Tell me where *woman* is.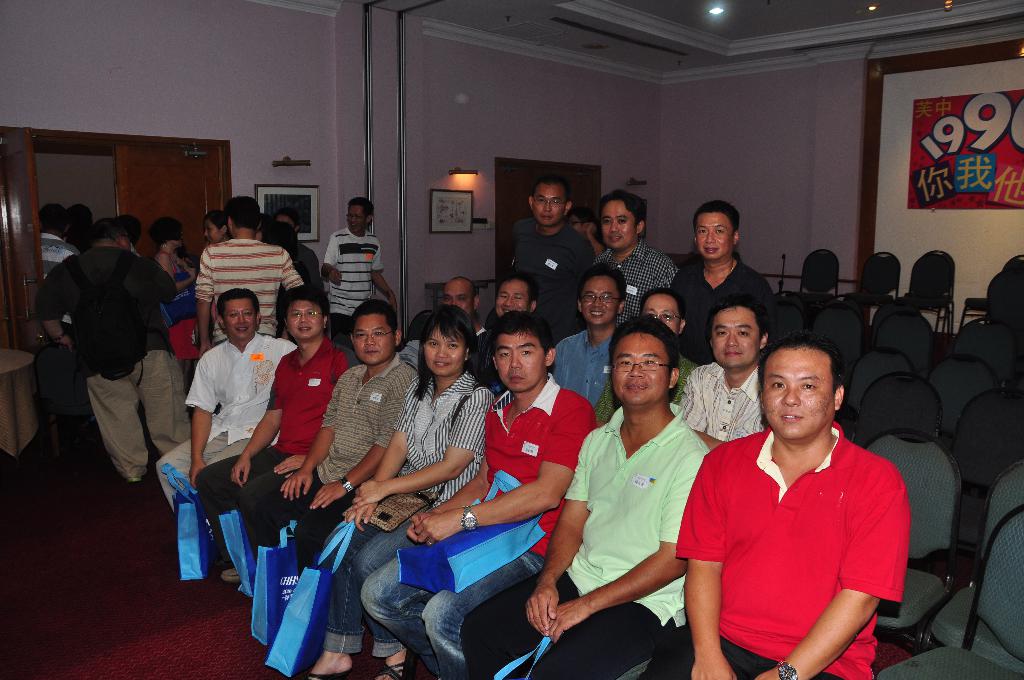
*woman* is at bbox=(300, 309, 495, 679).
